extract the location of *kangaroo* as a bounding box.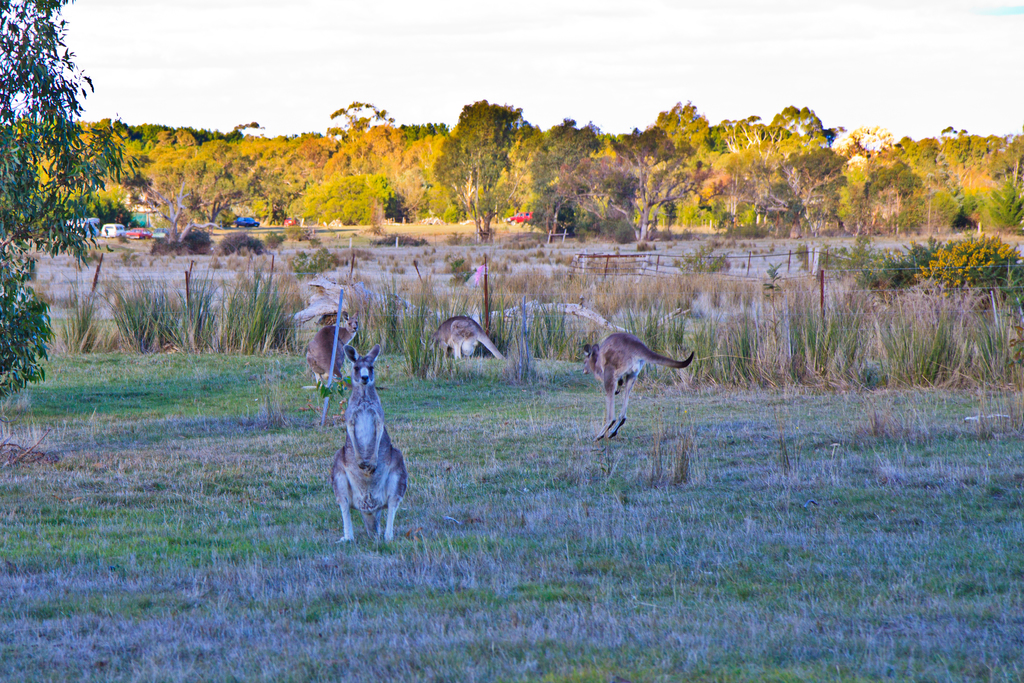
[x1=583, y1=331, x2=700, y2=441].
